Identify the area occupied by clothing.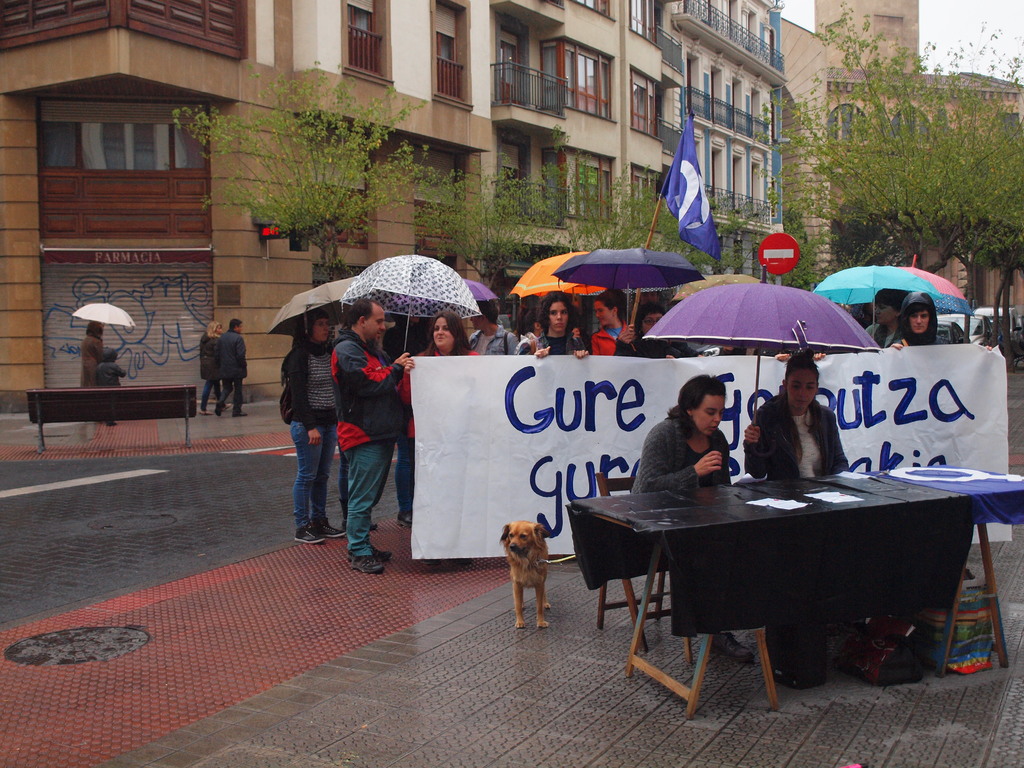
Area: BBox(228, 323, 242, 410).
